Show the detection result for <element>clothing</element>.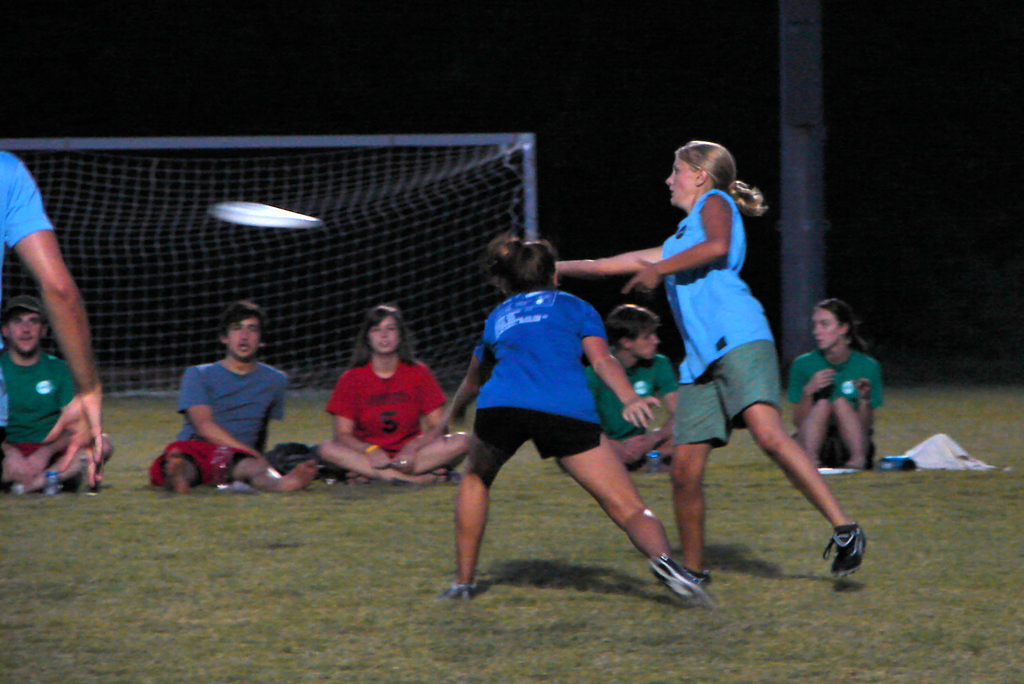
(left=0, top=150, right=51, bottom=264).
